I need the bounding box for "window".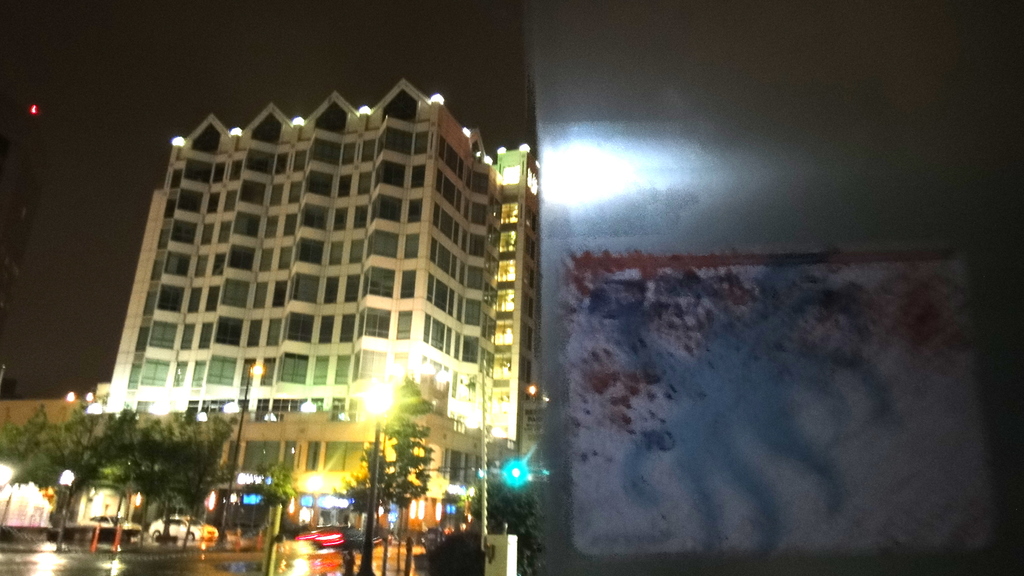
Here it is: bbox=(369, 157, 406, 187).
